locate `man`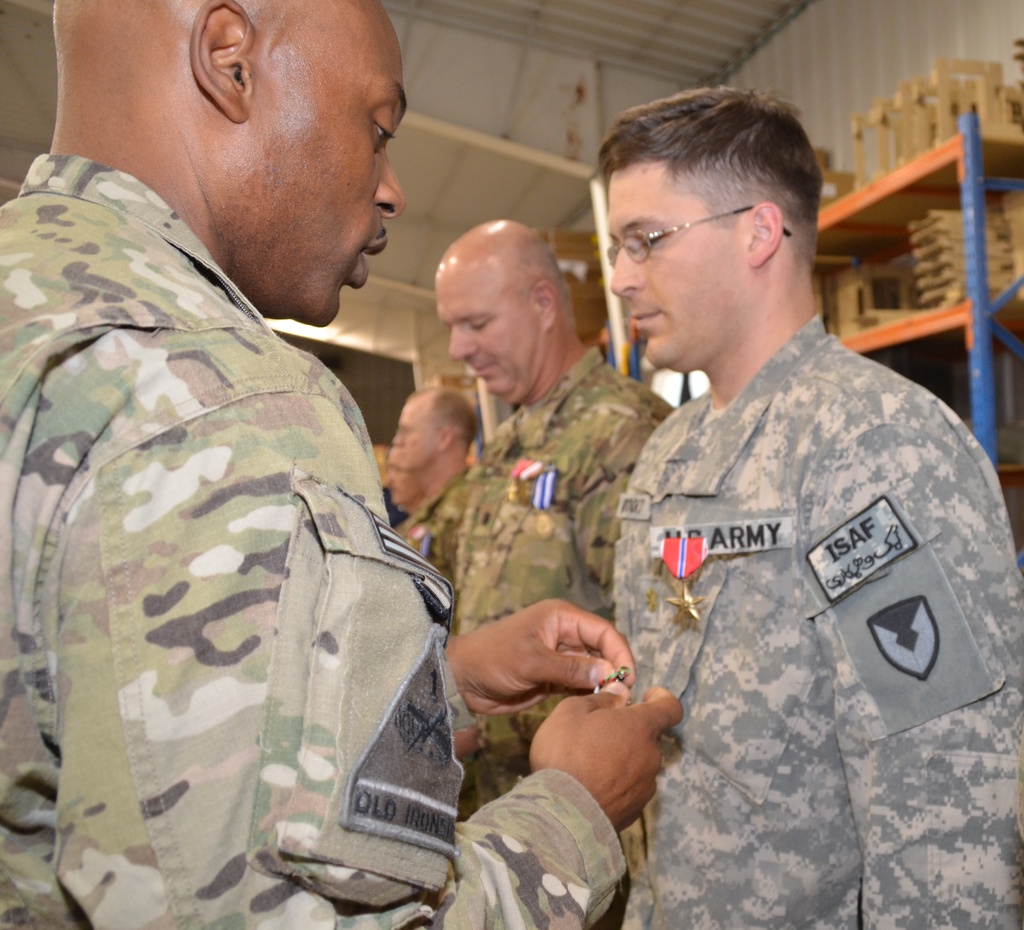
Rect(388, 436, 432, 554)
